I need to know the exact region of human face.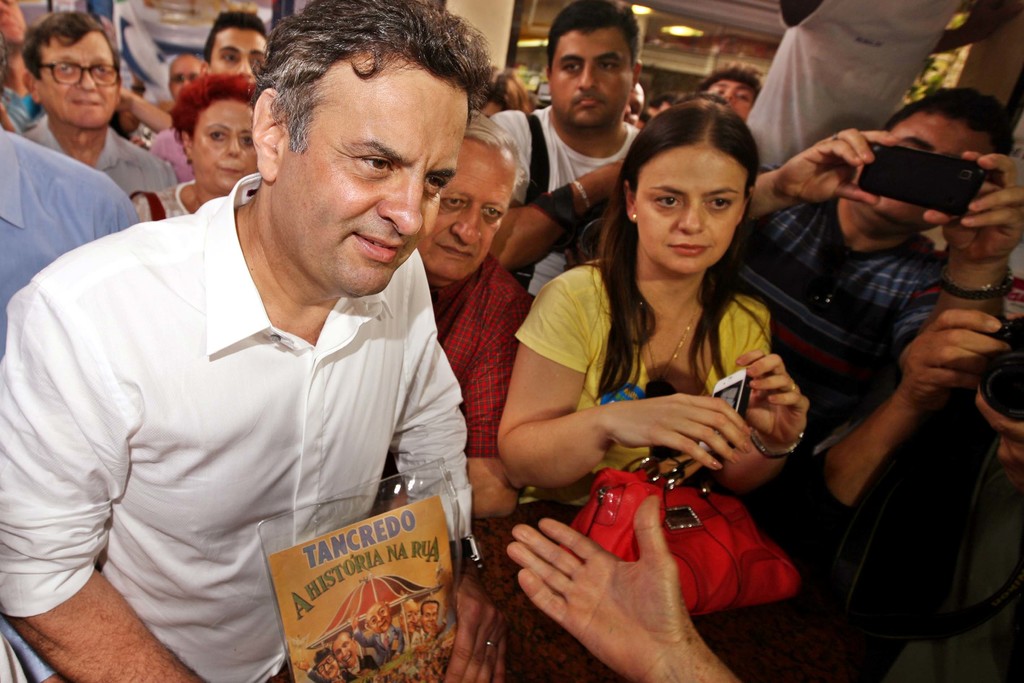
Region: [415, 145, 515, 285].
